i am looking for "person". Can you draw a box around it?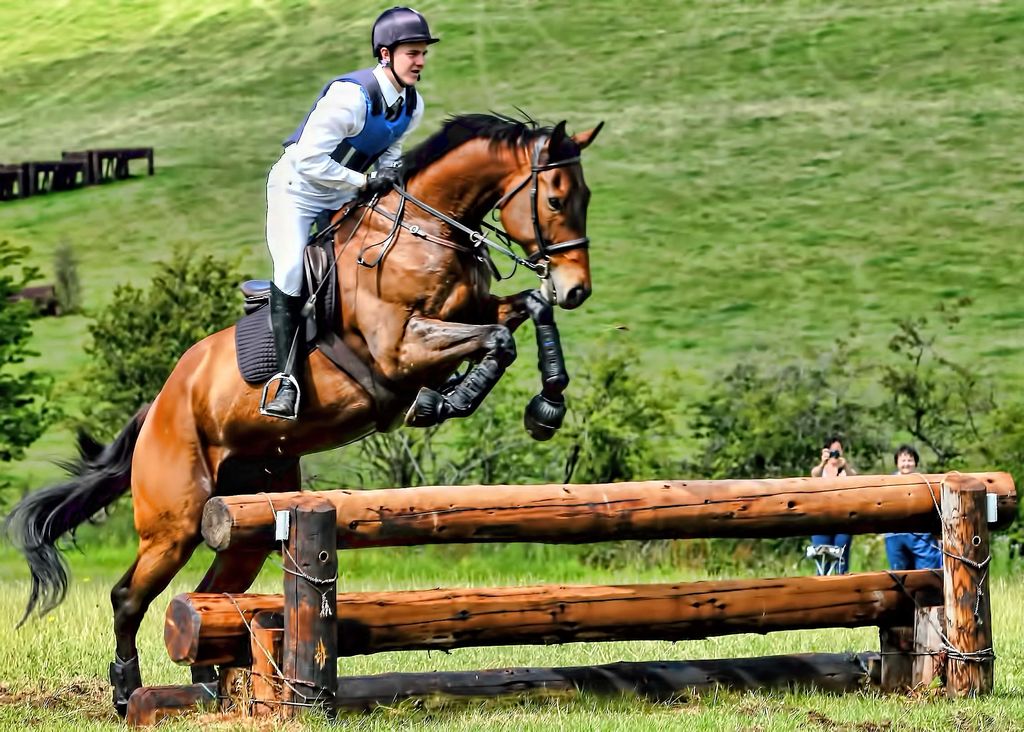
Sure, the bounding box is 253,0,434,421.
